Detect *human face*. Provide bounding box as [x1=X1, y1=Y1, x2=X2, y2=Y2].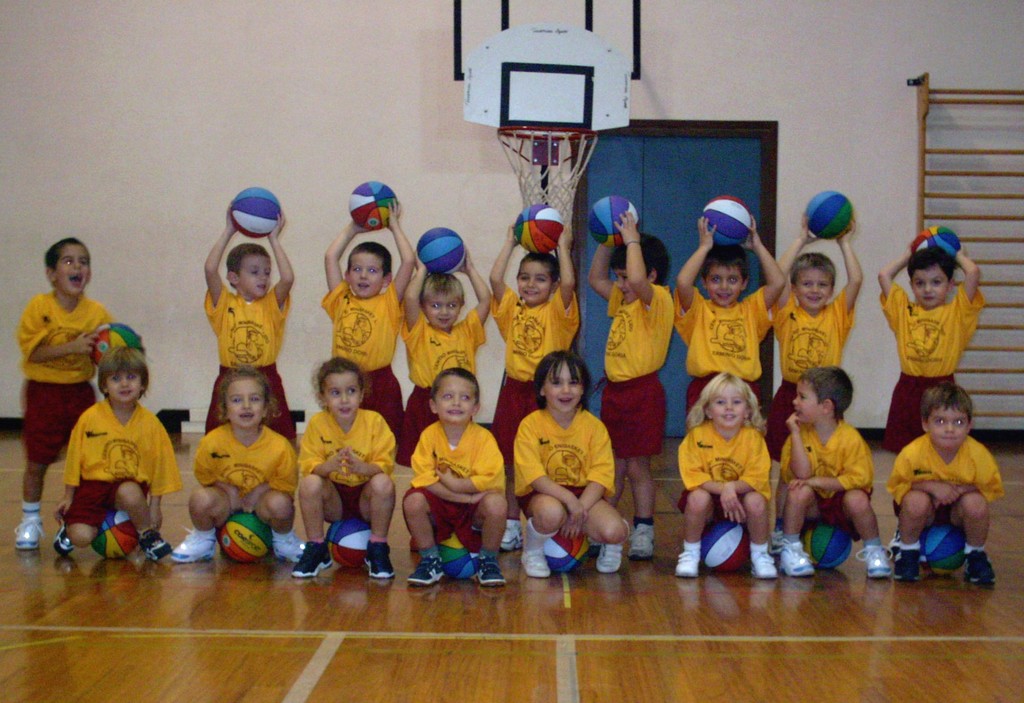
[x1=518, y1=261, x2=550, y2=301].
